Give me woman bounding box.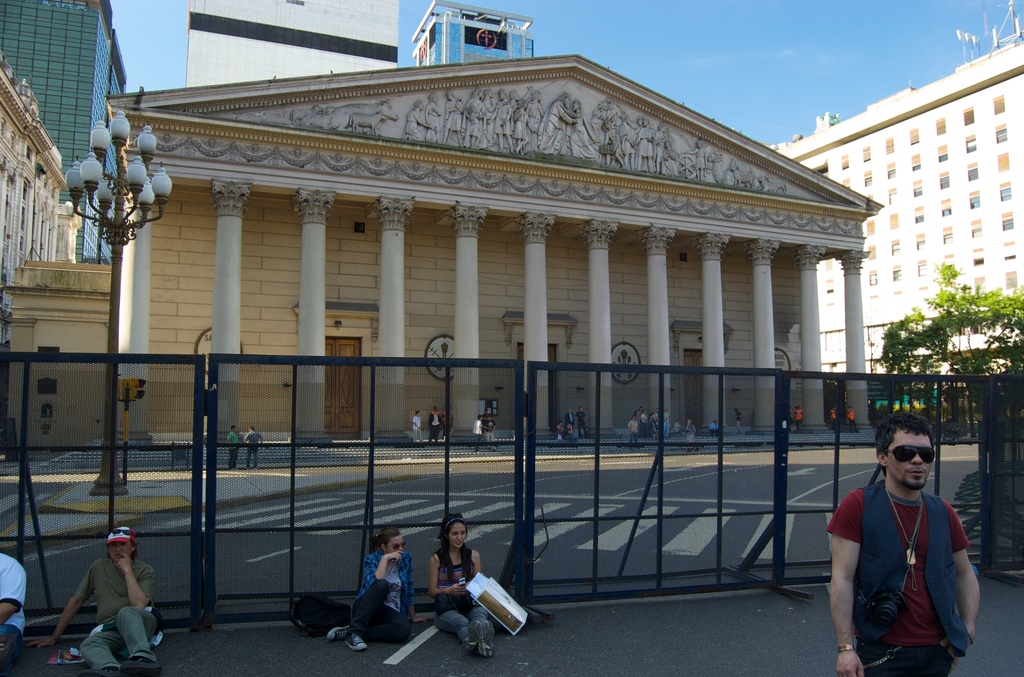
rect(426, 523, 490, 654).
